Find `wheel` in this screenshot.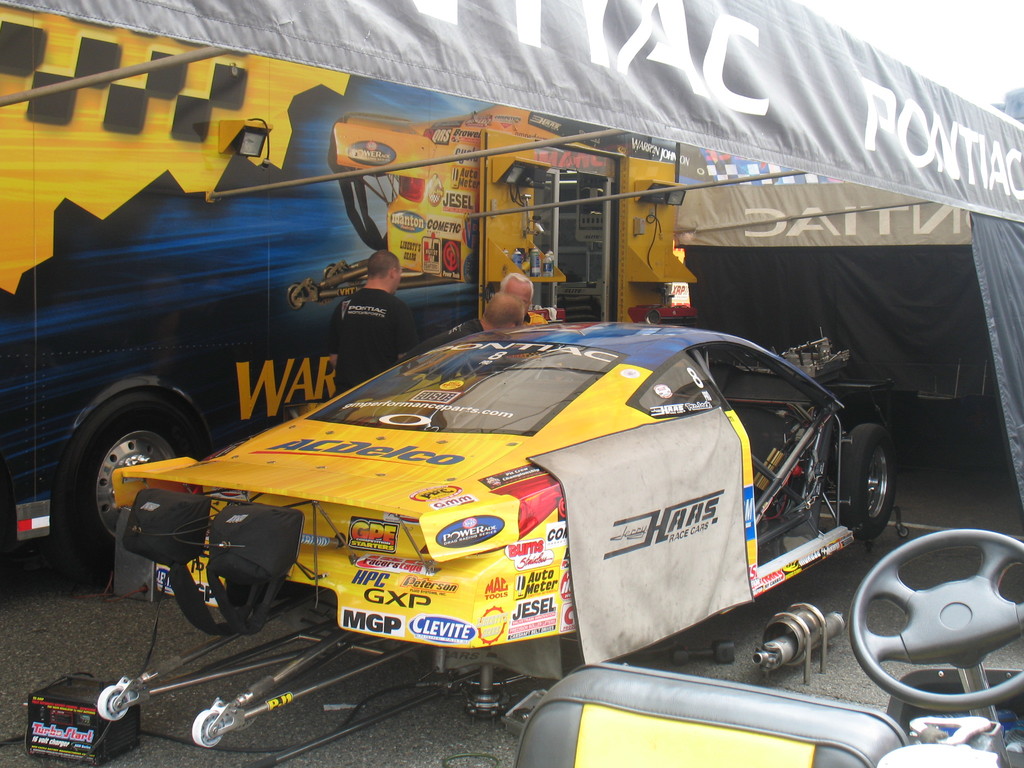
The bounding box for `wheel` is 51 389 191 559.
